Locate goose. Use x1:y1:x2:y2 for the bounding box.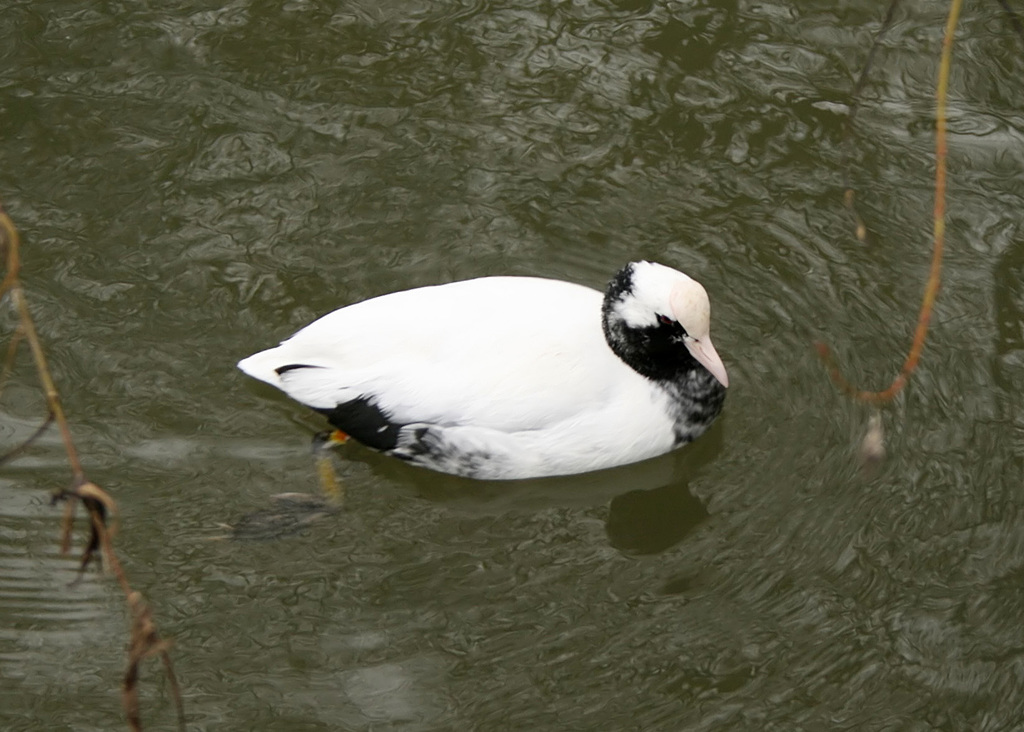
234:263:728:484.
